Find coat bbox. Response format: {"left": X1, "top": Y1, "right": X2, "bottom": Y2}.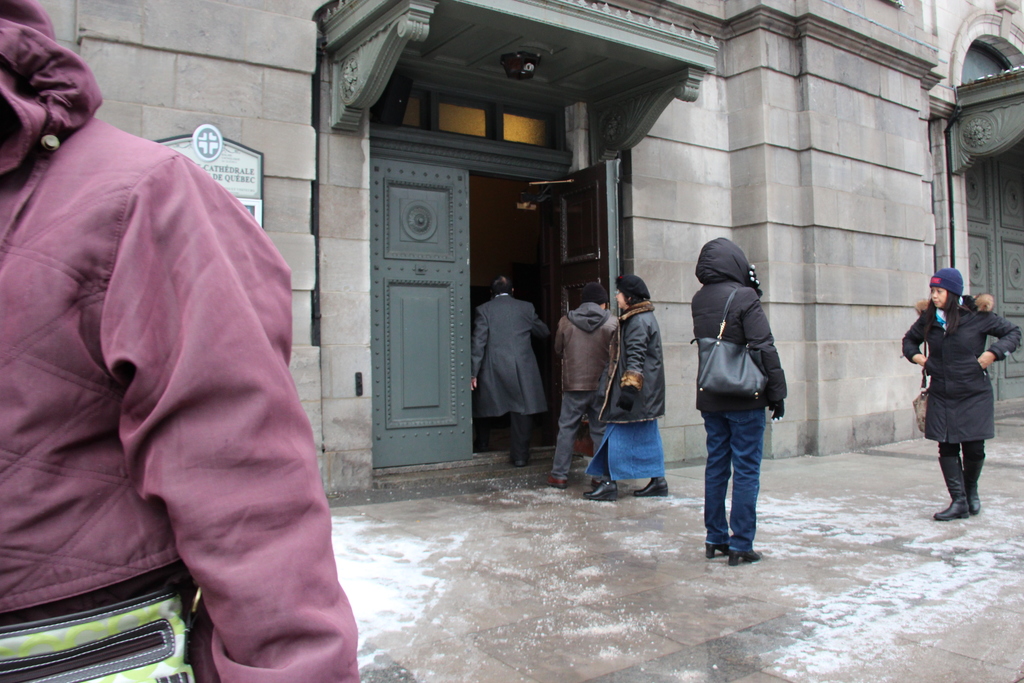
{"left": 902, "top": 296, "right": 1023, "bottom": 441}.
